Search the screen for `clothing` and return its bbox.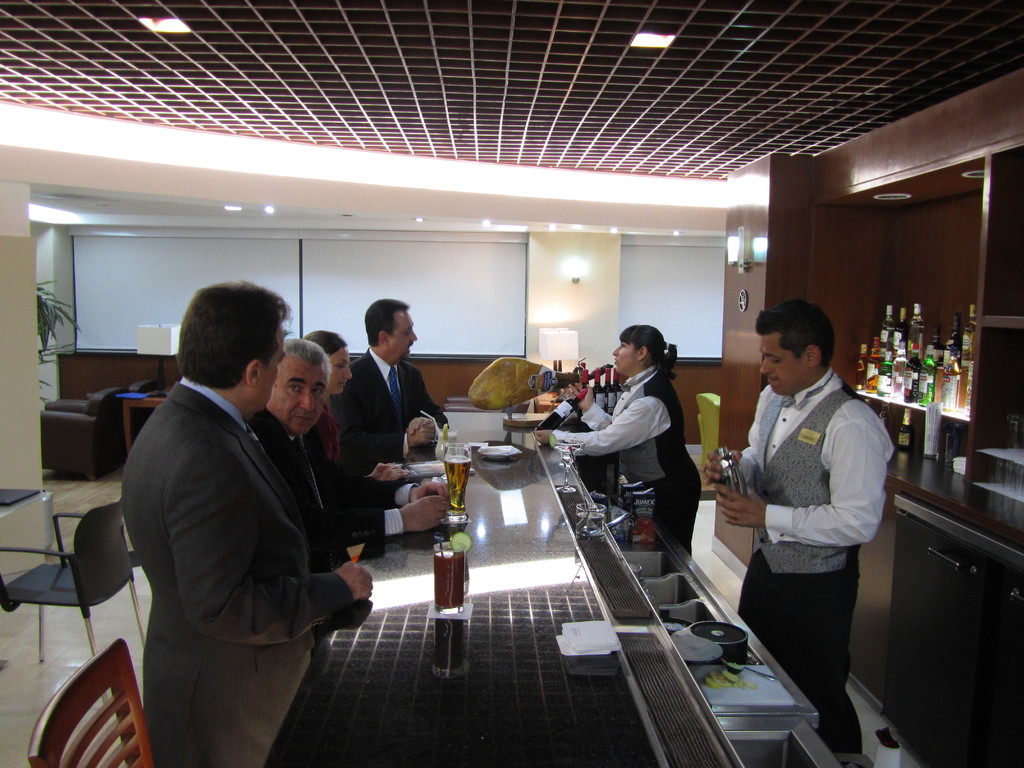
Found: crop(743, 554, 862, 753).
